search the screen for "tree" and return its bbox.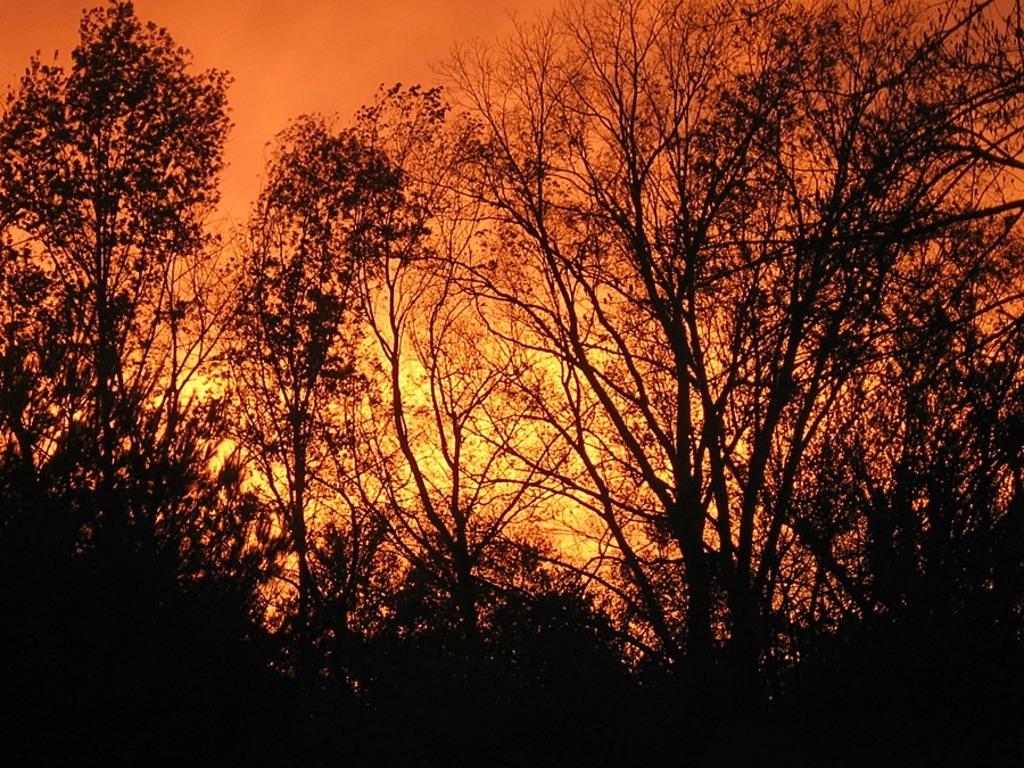
Found: select_region(0, 0, 238, 644).
